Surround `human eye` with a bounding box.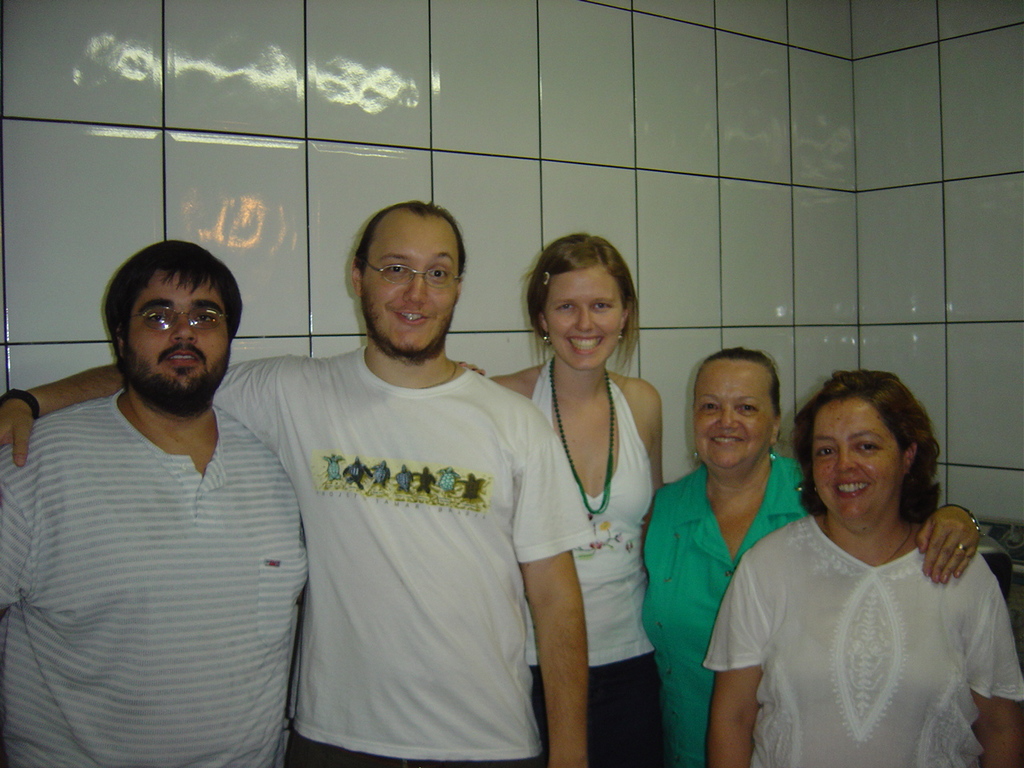
box(193, 311, 216, 322).
